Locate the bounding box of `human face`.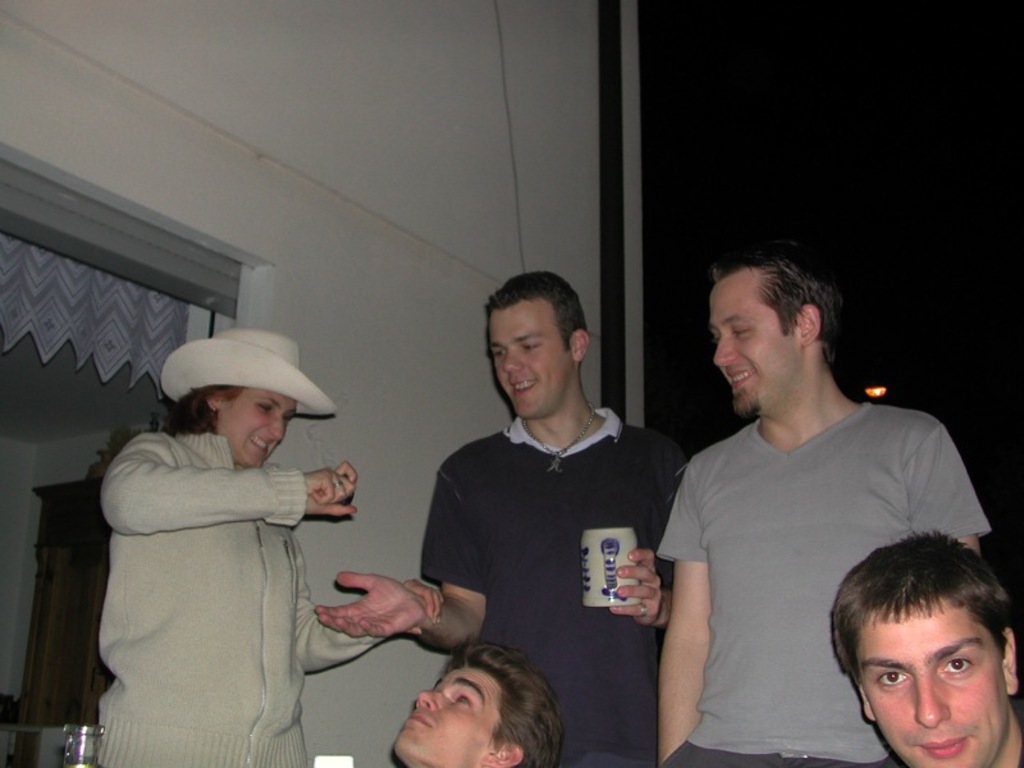
Bounding box: <bbox>708, 268, 790, 426</bbox>.
